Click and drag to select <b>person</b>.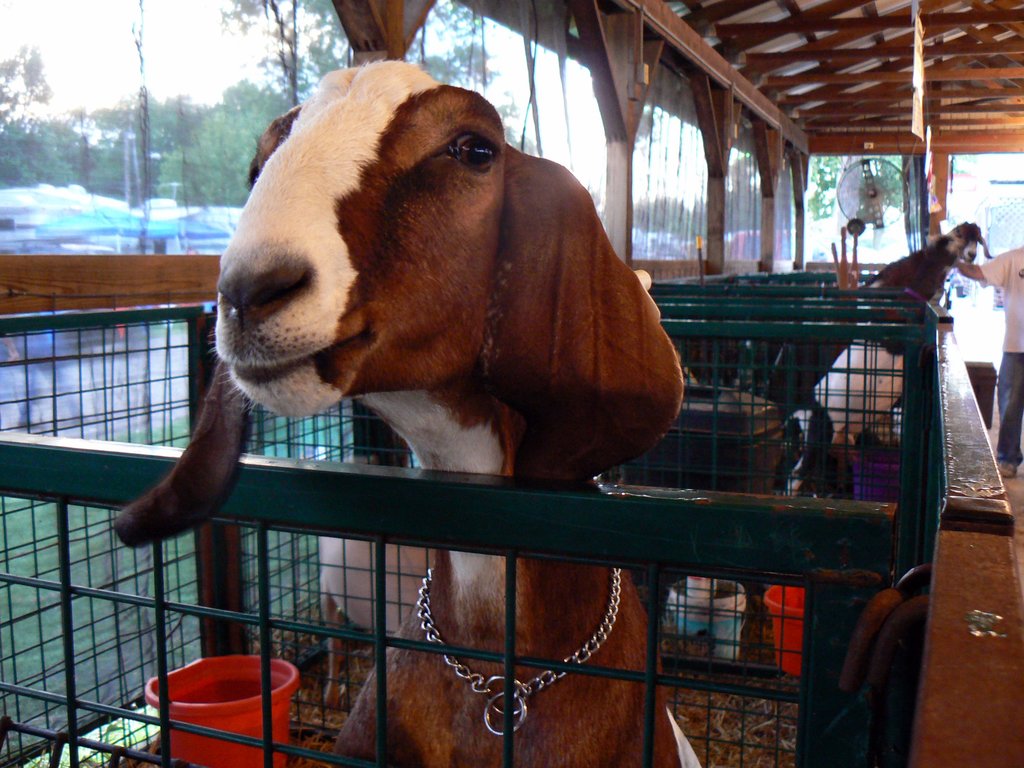
Selection: 962,239,1022,477.
